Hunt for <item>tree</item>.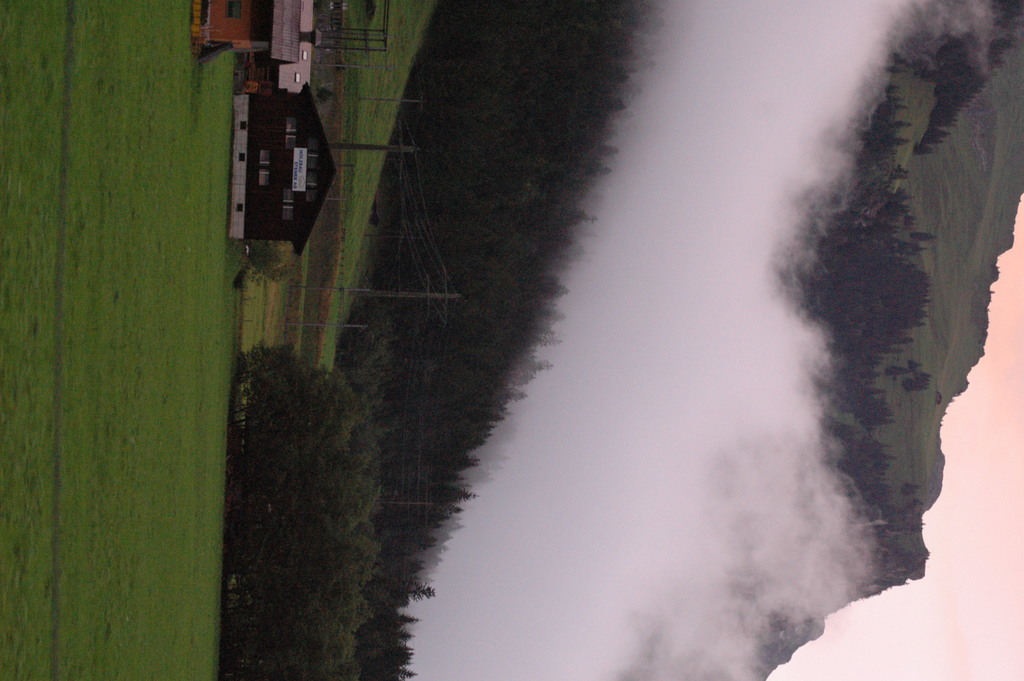
Hunted down at locate(908, 231, 939, 240).
